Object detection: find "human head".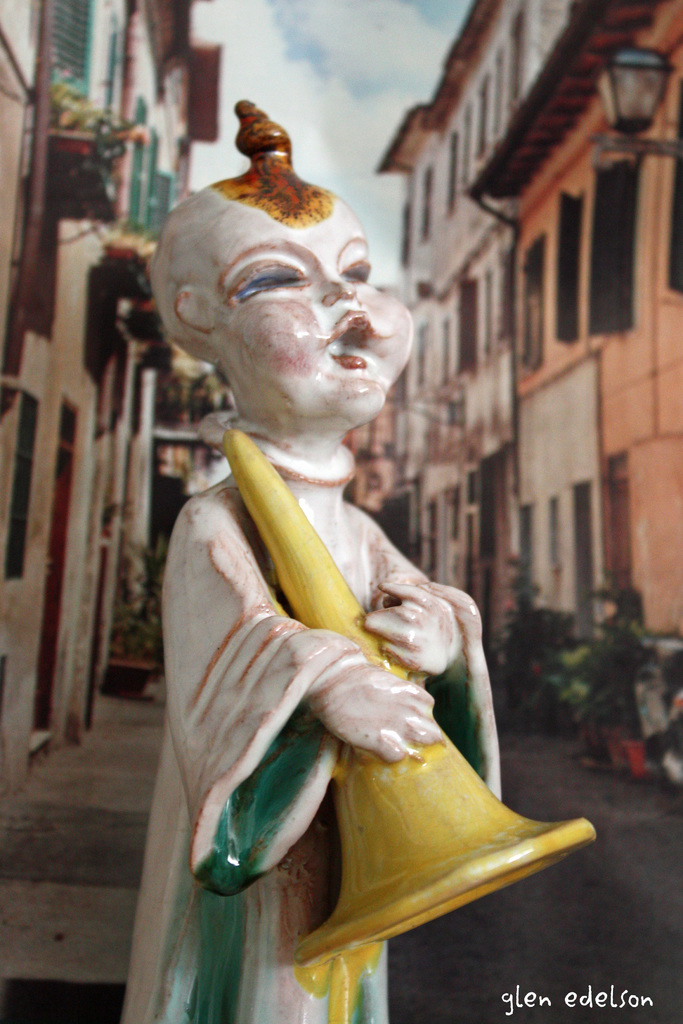
pyautogui.locateOnScreen(145, 122, 399, 412).
